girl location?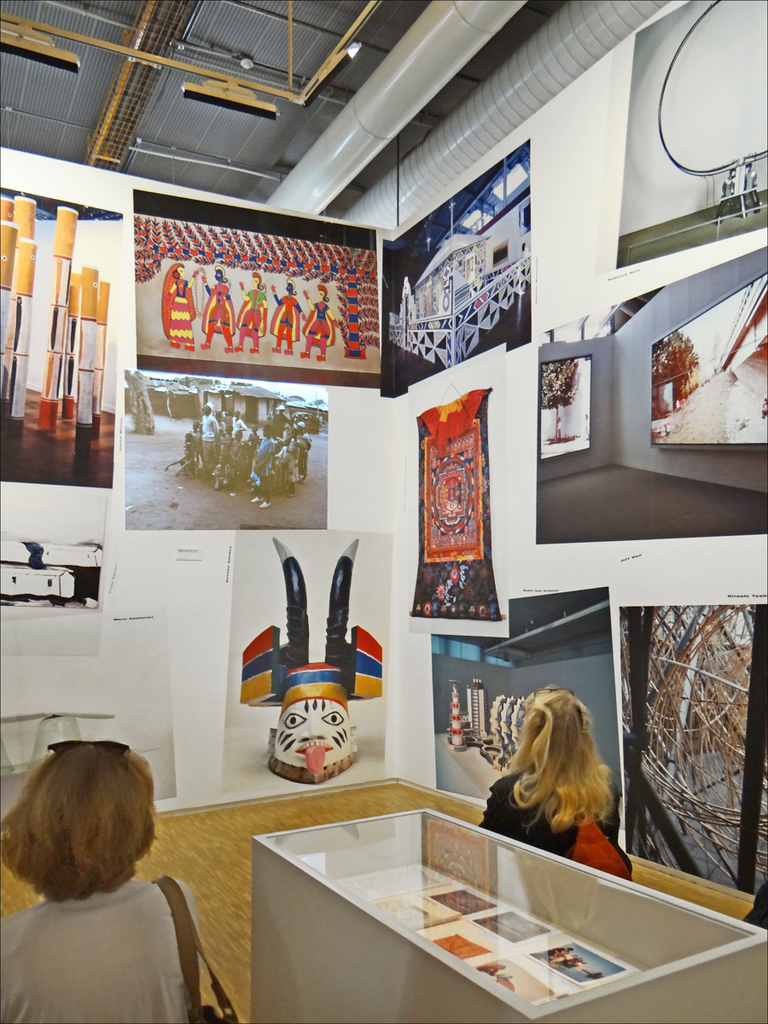
box(468, 690, 627, 881)
